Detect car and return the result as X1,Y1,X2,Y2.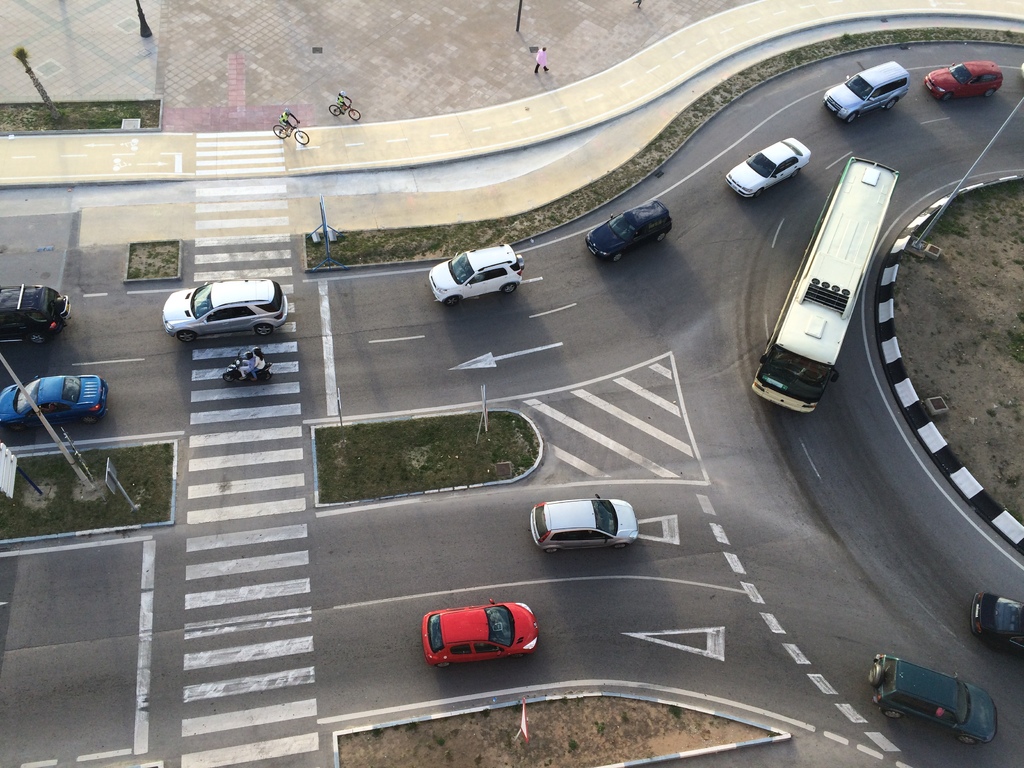
969,596,1023,652.
